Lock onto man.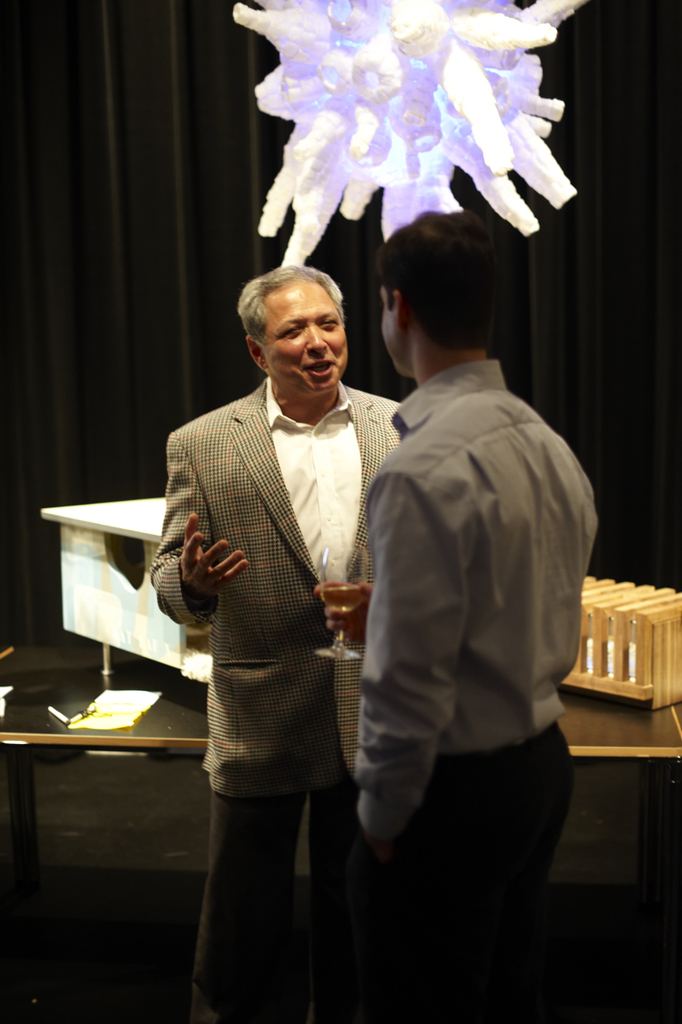
Locked: (x1=350, y1=226, x2=626, y2=1023).
